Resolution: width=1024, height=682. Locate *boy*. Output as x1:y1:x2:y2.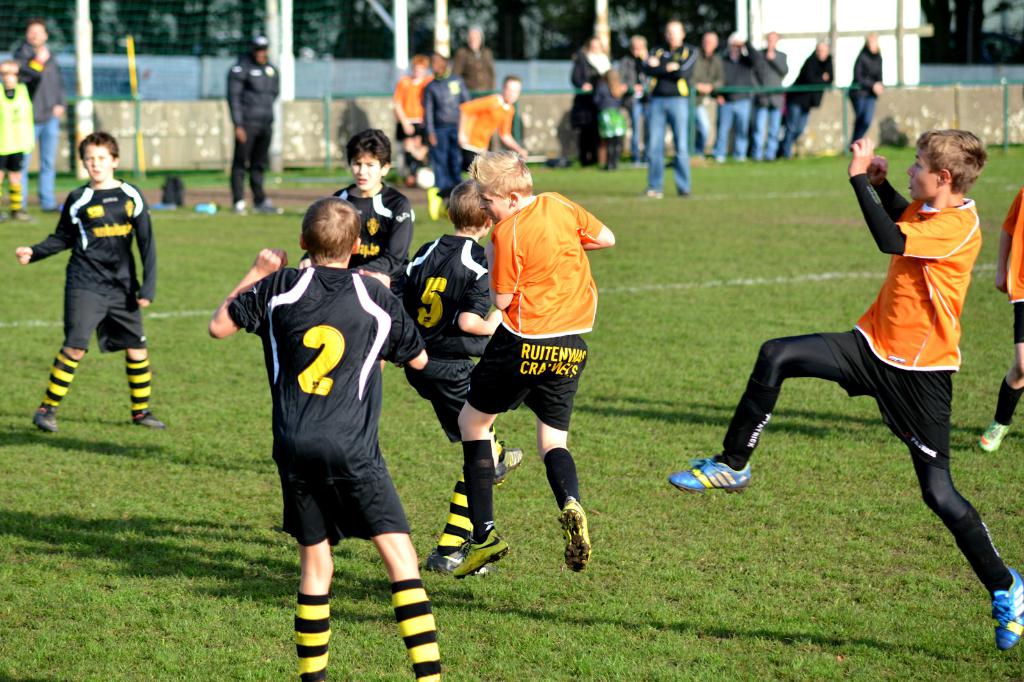
668:132:1023:651.
